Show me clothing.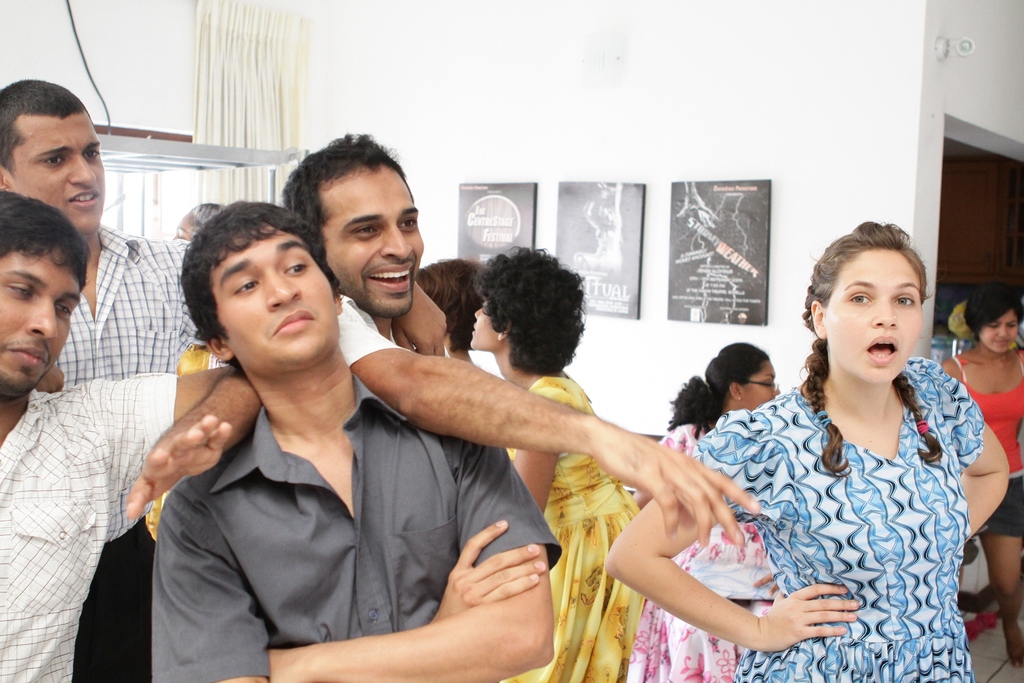
clothing is here: region(51, 218, 211, 682).
